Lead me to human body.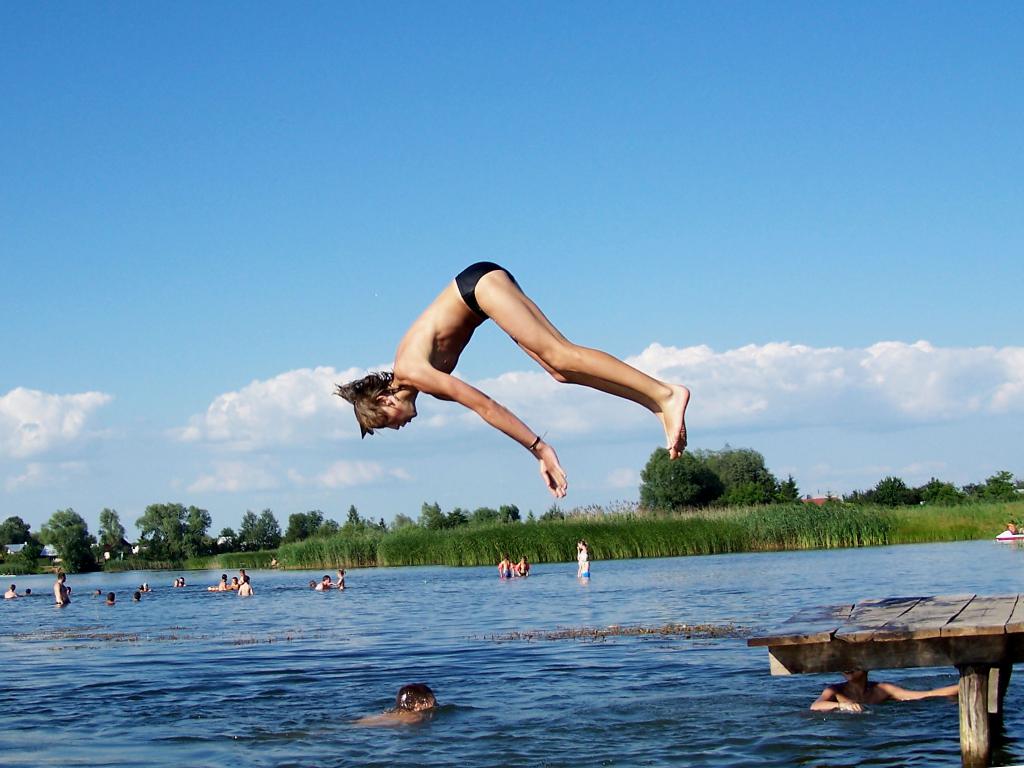
Lead to rect(176, 575, 187, 588).
